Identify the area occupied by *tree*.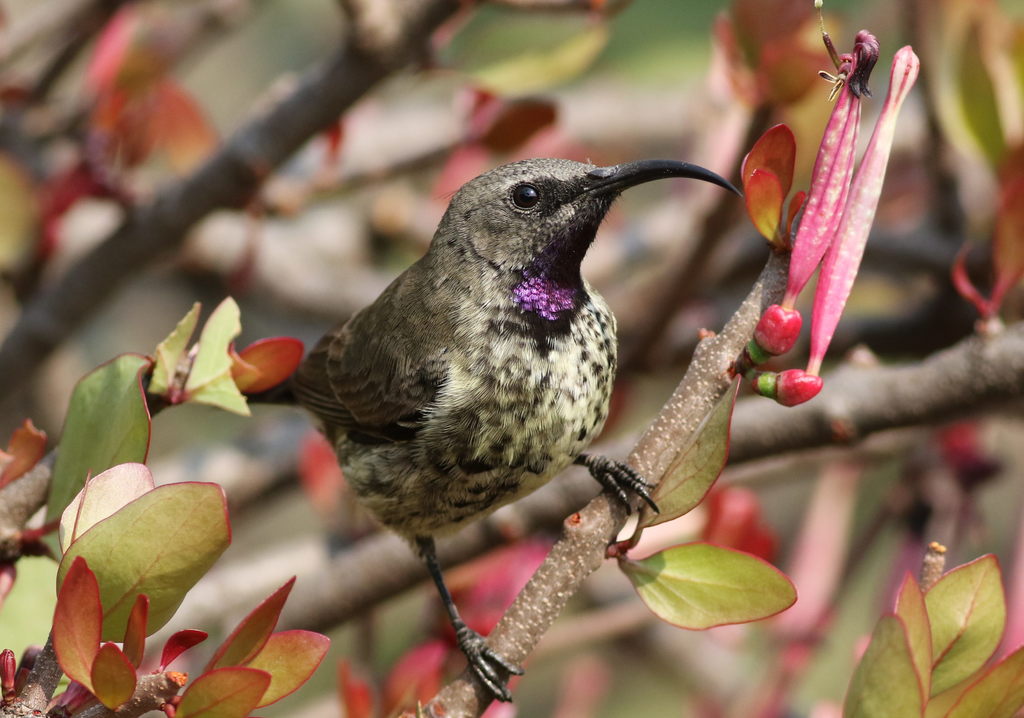
Area: <region>0, 0, 1023, 717</region>.
